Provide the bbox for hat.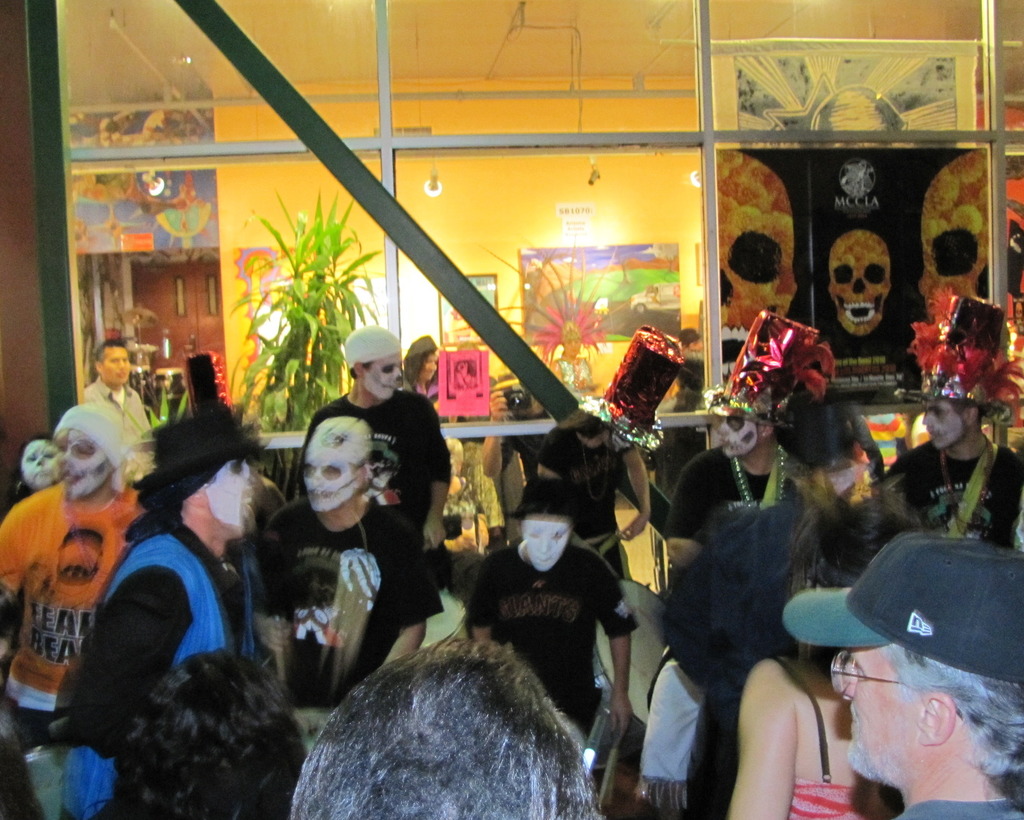
(766, 373, 849, 466).
